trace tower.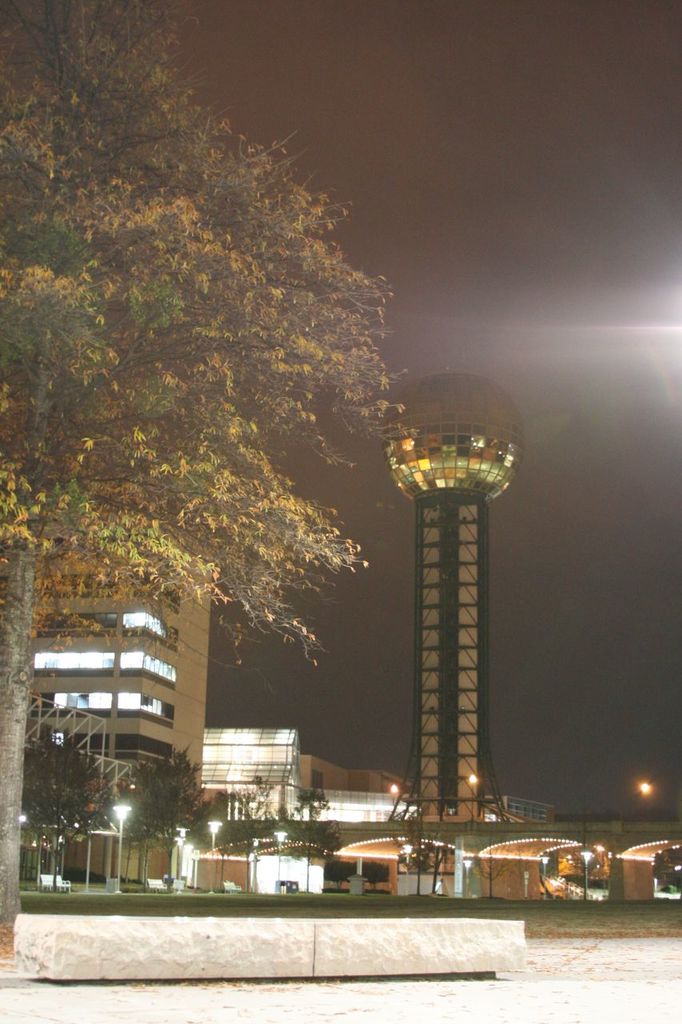
Traced to region(377, 378, 533, 841).
